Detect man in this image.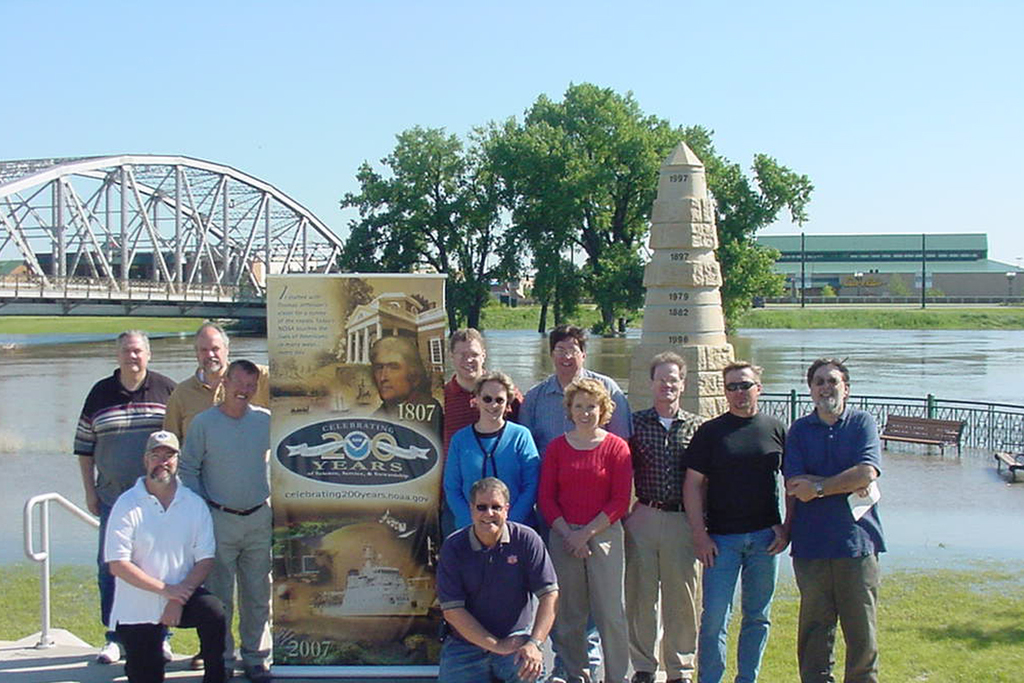
Detection: [73,326,174,665].
